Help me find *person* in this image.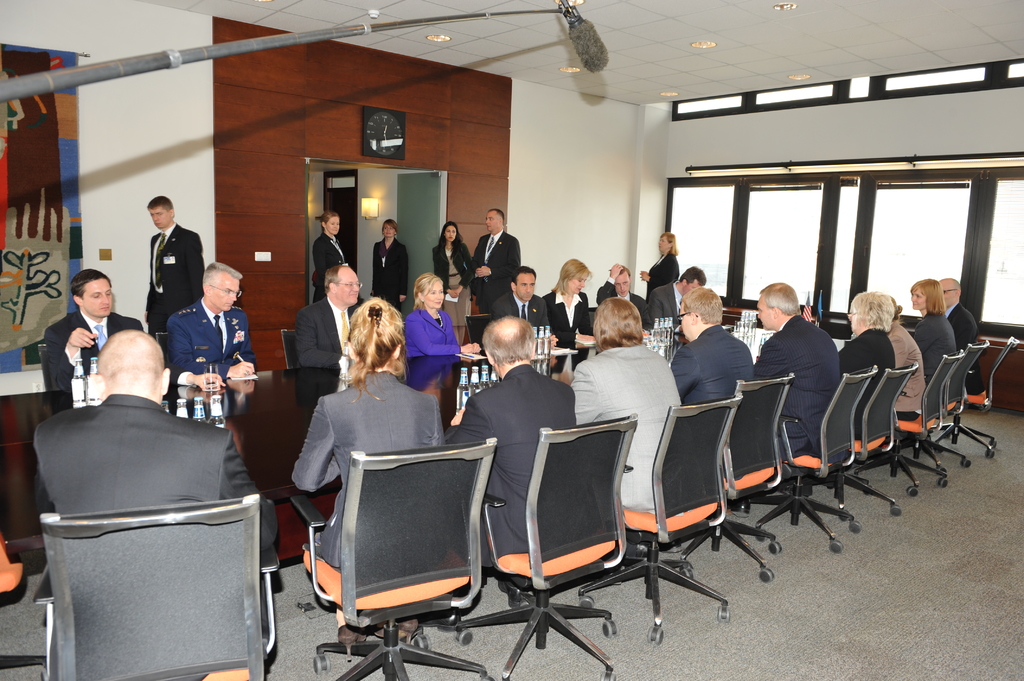
Found it: box=[908, 283, 957, 409].
